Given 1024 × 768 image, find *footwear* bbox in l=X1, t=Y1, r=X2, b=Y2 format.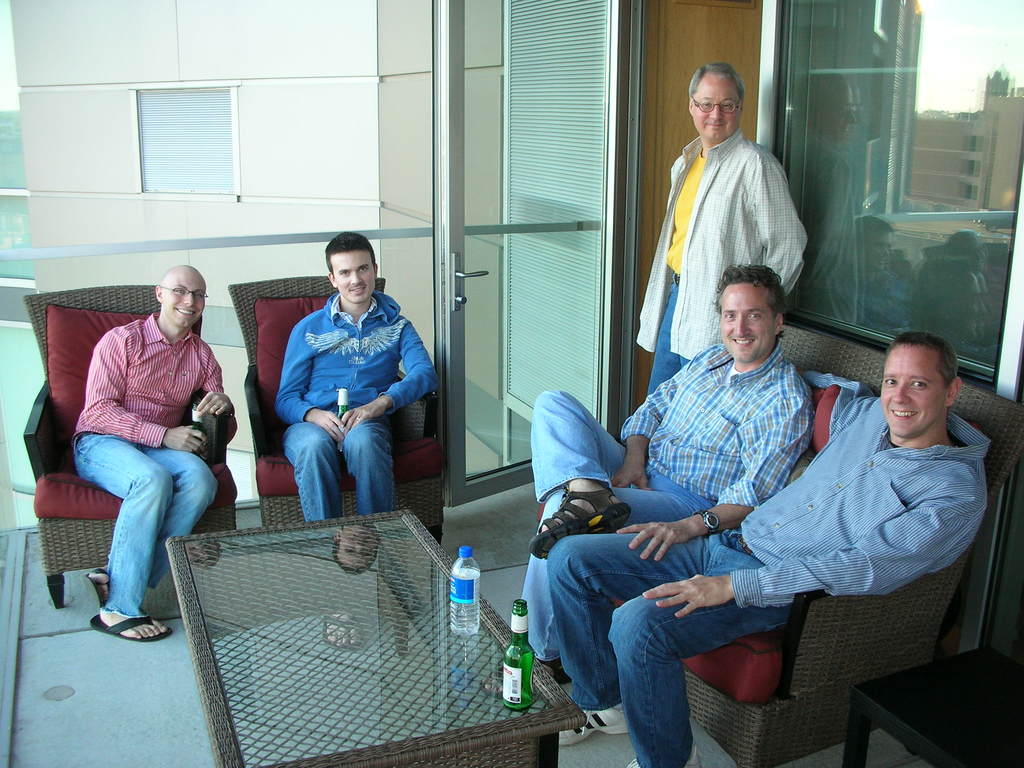
l=90, t=607, r=172, b=647.
